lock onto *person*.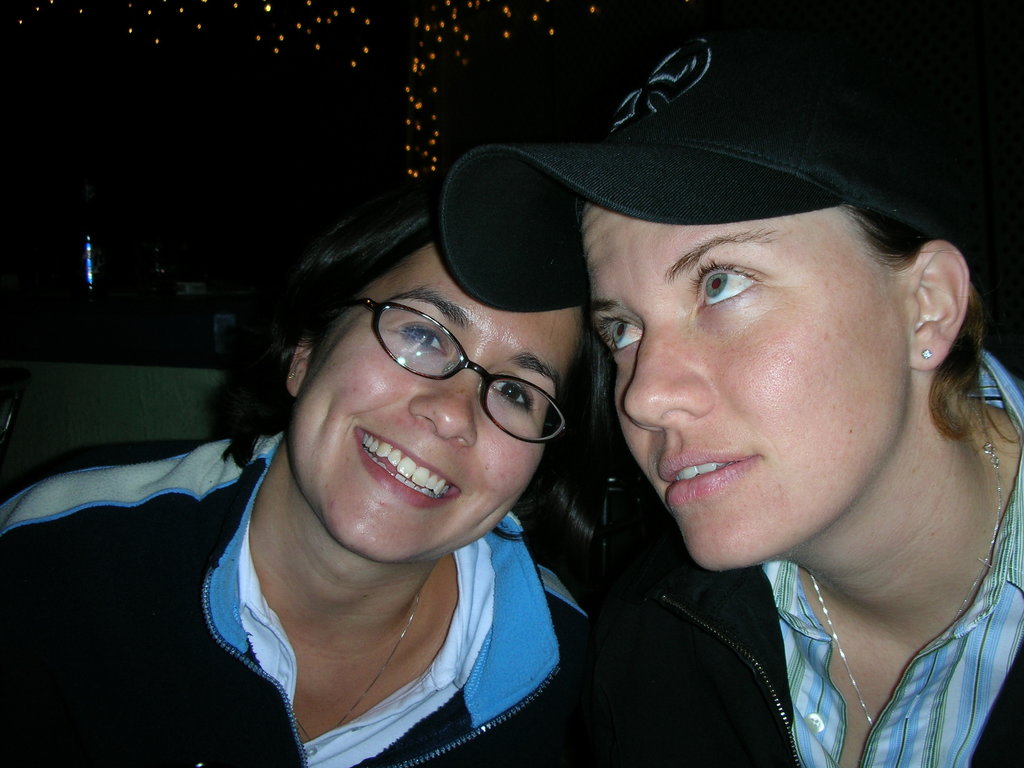
Locked: [x1=0, y1=186, x2=801, y2=767].
